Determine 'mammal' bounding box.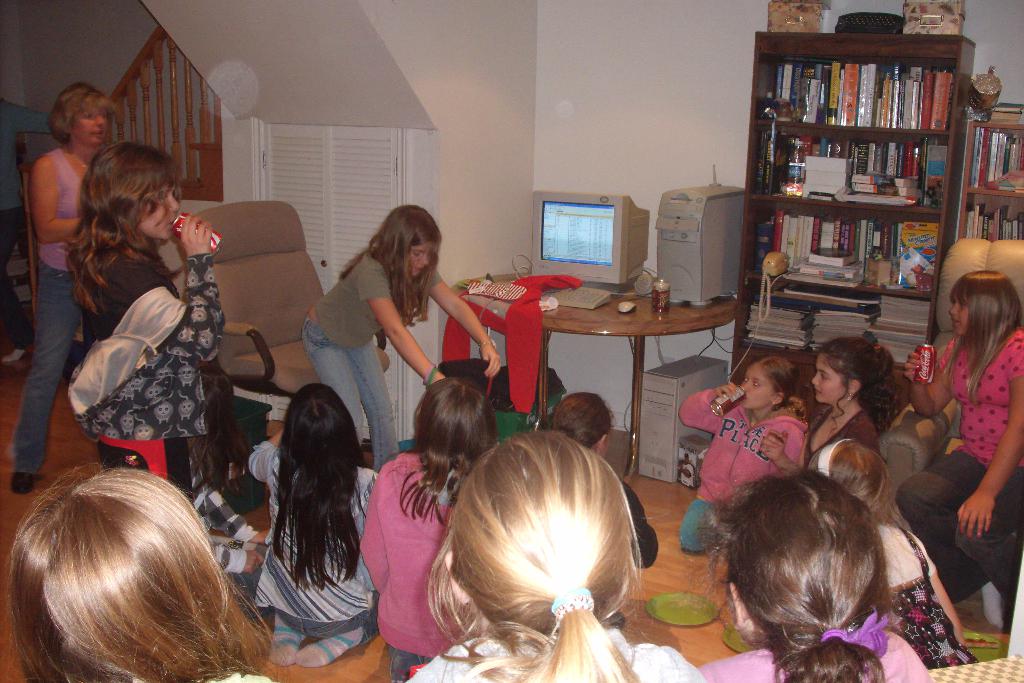
Determined: 407/425/700/682.
